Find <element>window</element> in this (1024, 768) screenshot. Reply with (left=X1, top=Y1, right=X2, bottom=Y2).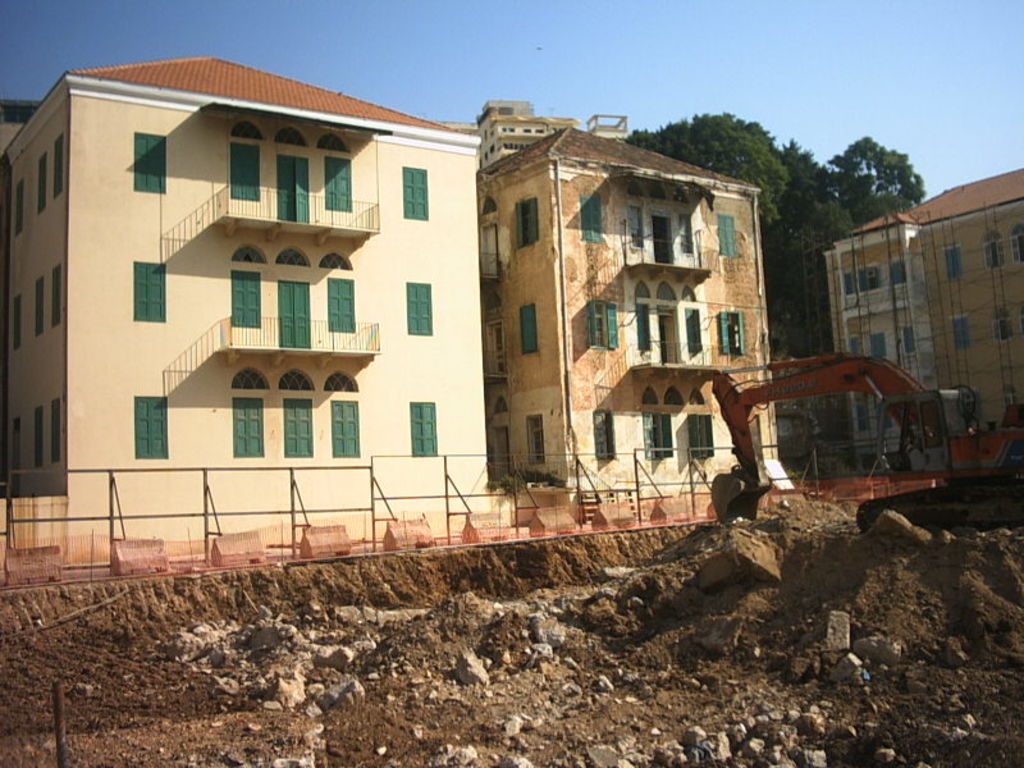
(left=325, top=253, right=352, bottom=269).
